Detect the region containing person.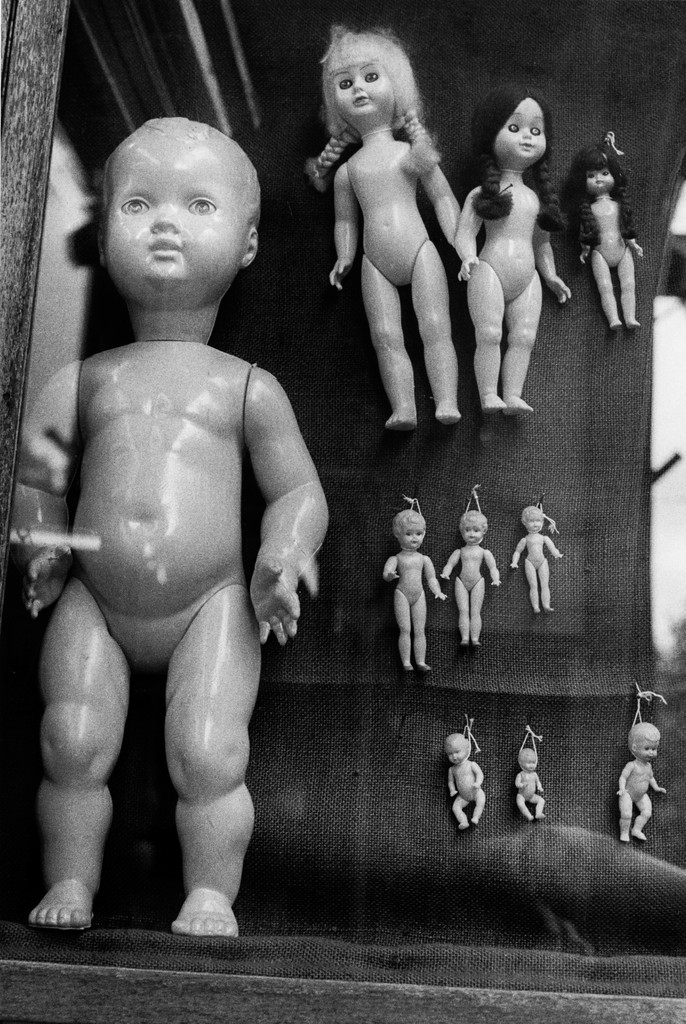
x1=511 y1=739 x2=555 y2=824.
